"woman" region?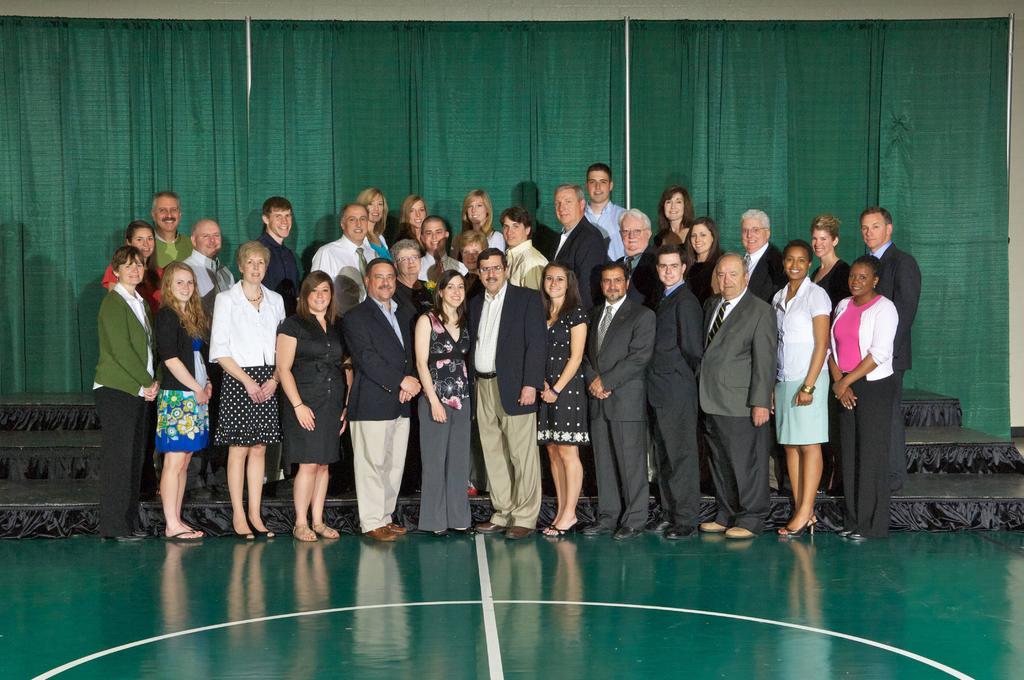
crop(400, 195, 426, 246)
